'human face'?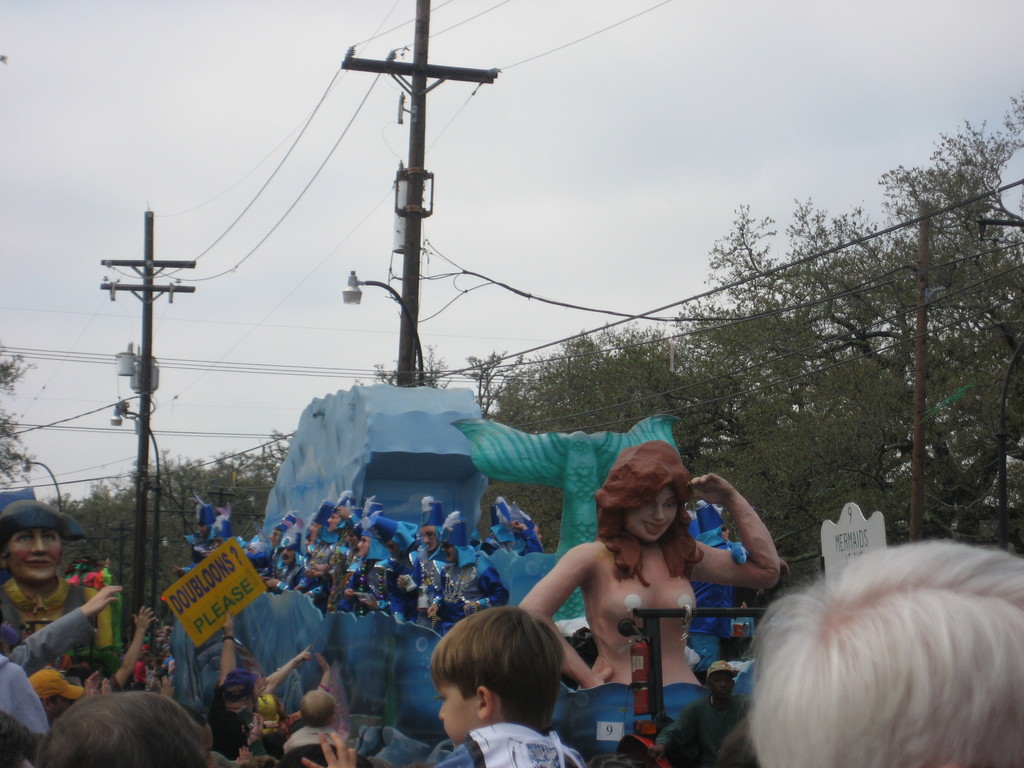
crop(326, 513, 340, 531)
